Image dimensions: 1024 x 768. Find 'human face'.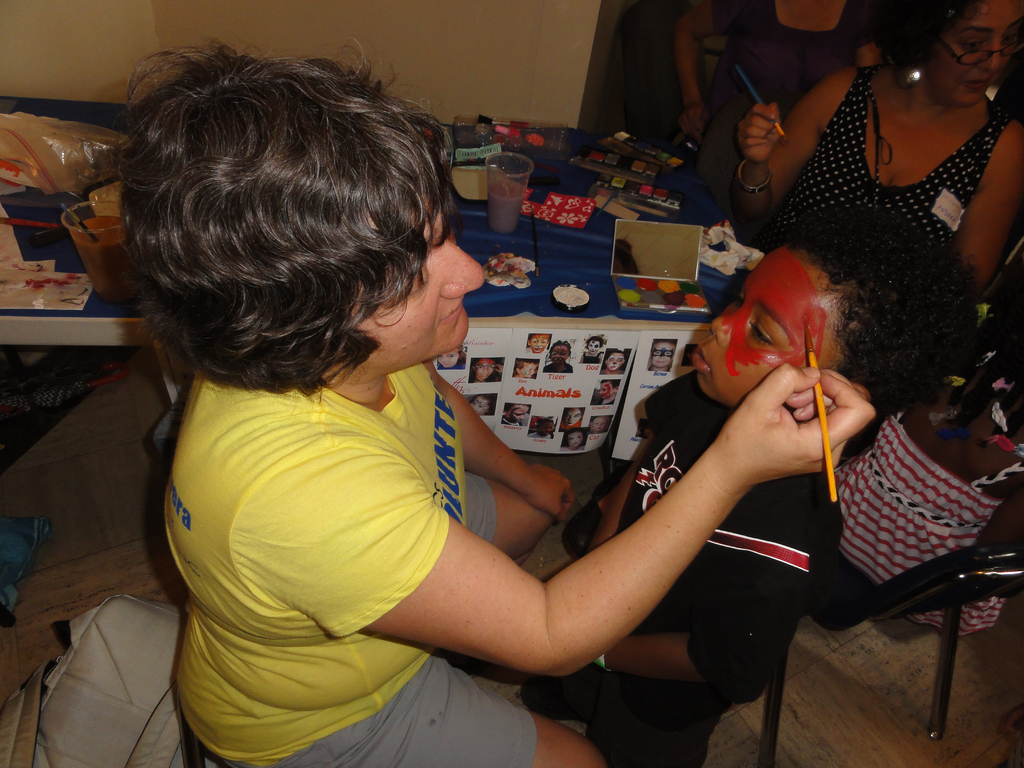
[690,252,846,407].
